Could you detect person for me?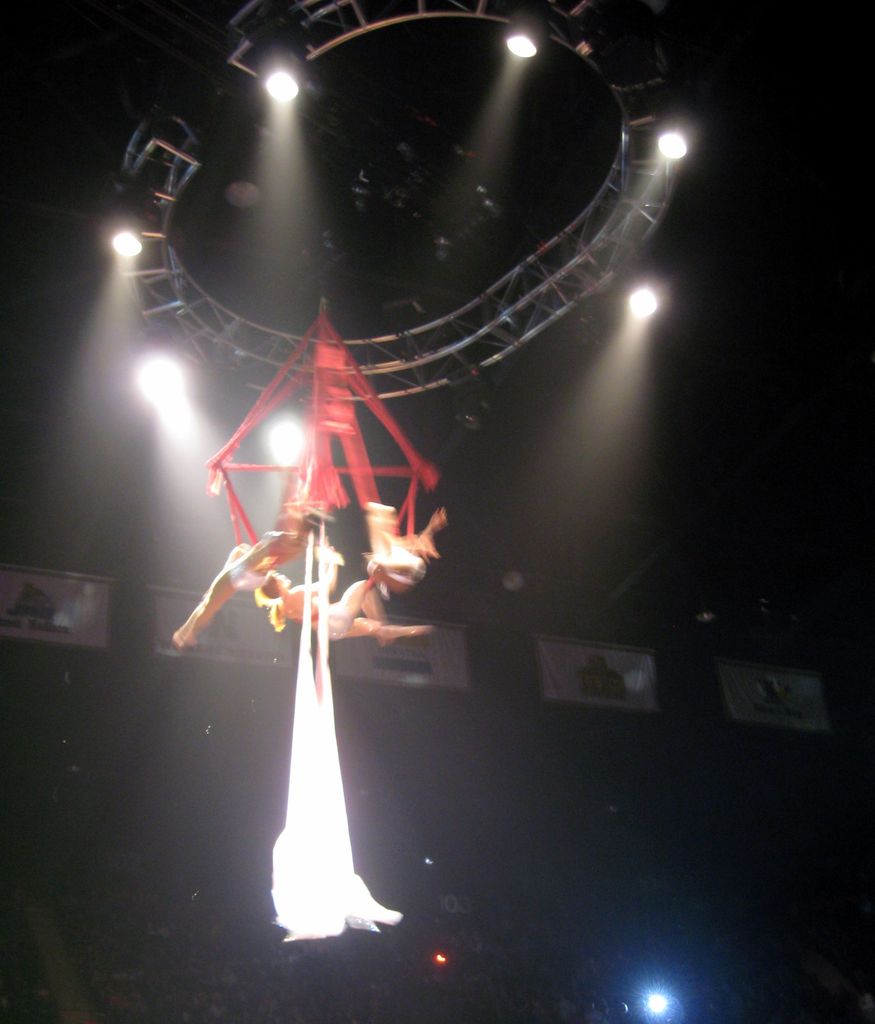
Detection result: pyautogui.locateOnScreen(261, 529, 436, 639).
